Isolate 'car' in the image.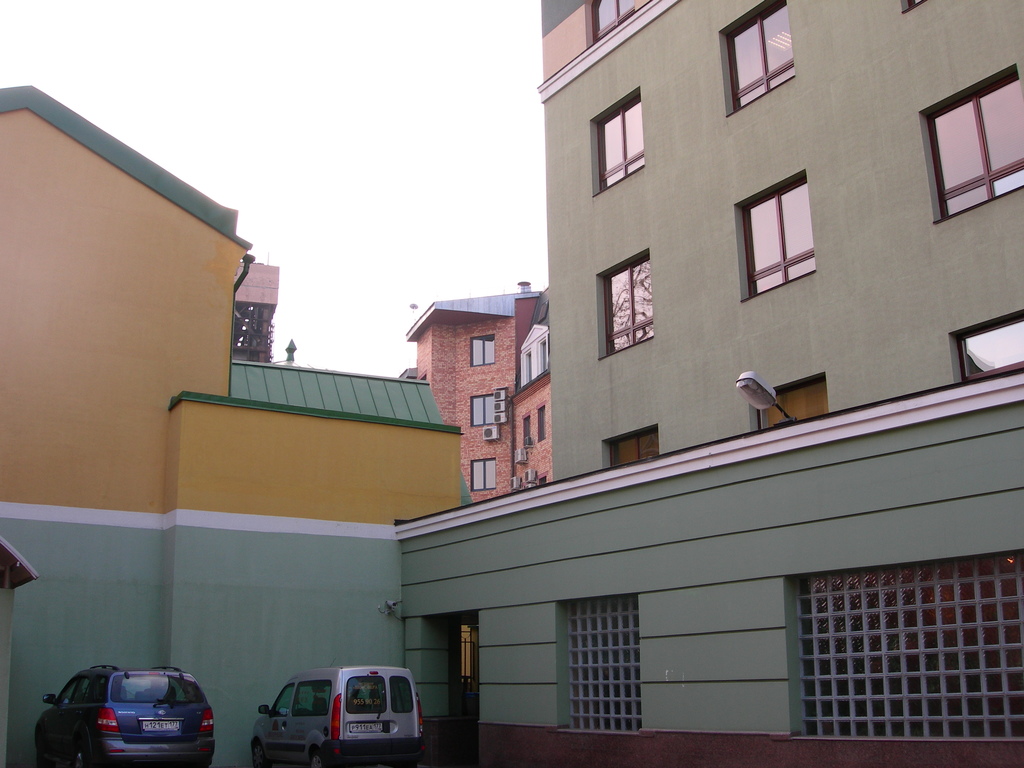
Isolated region: bbox(251, 664, 424, 767).
